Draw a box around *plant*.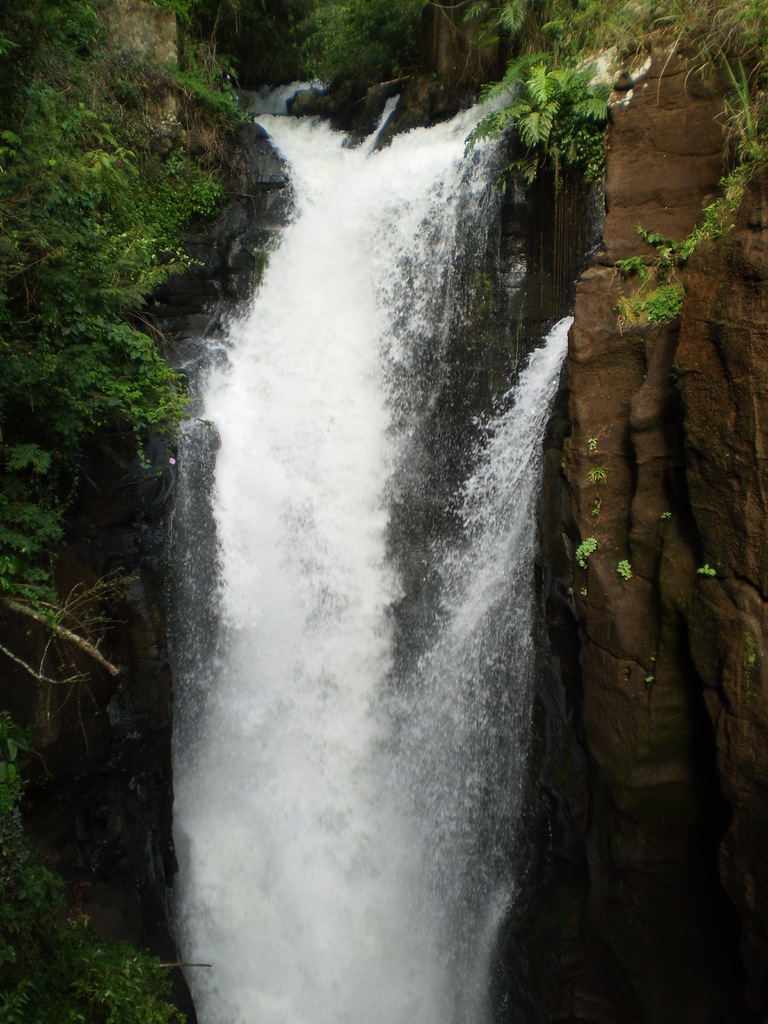
[x1=570, y1=531, x2=597, y2=572].
